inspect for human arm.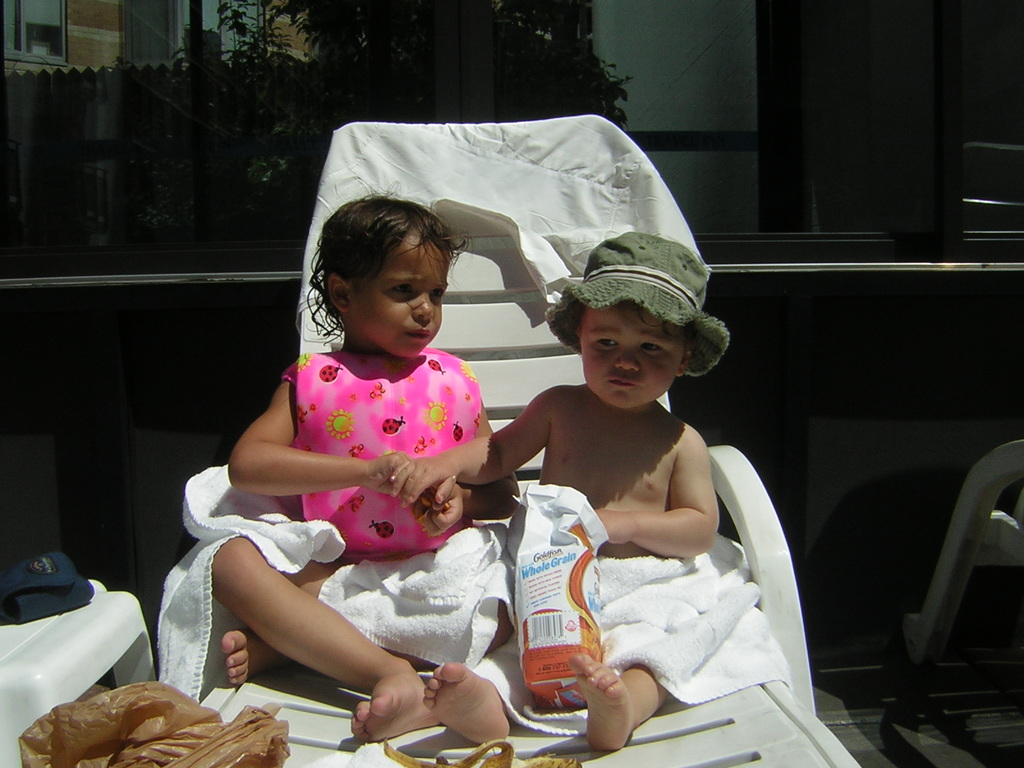
Inspection: left=230, top=358, right=413, bottom=496.
